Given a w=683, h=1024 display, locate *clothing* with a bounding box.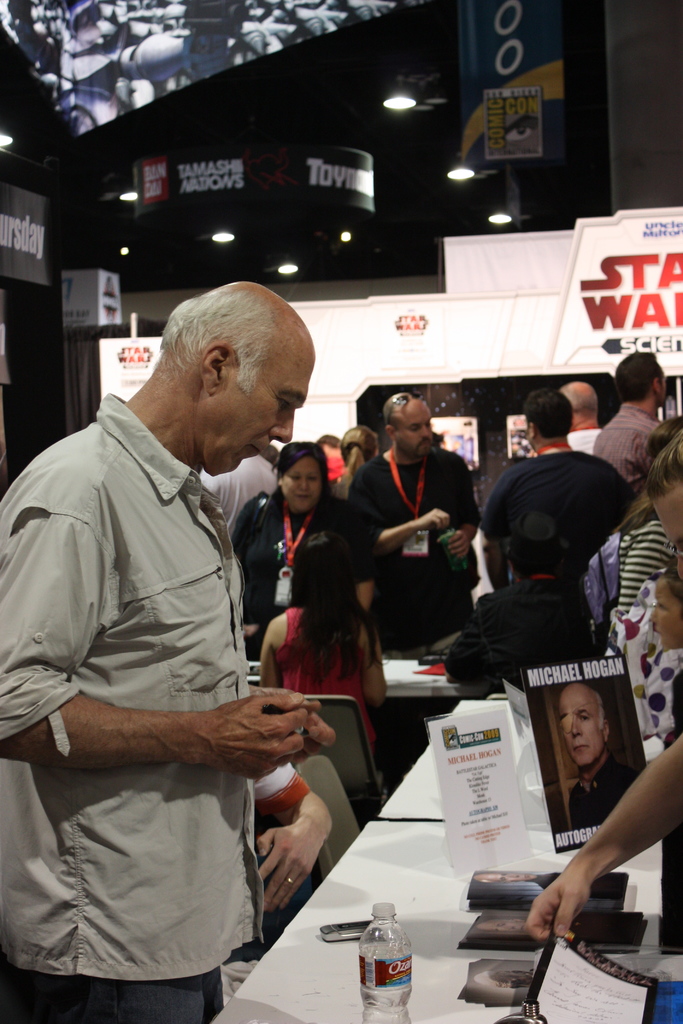
Located: Rect(445, 570, 573, 684).
